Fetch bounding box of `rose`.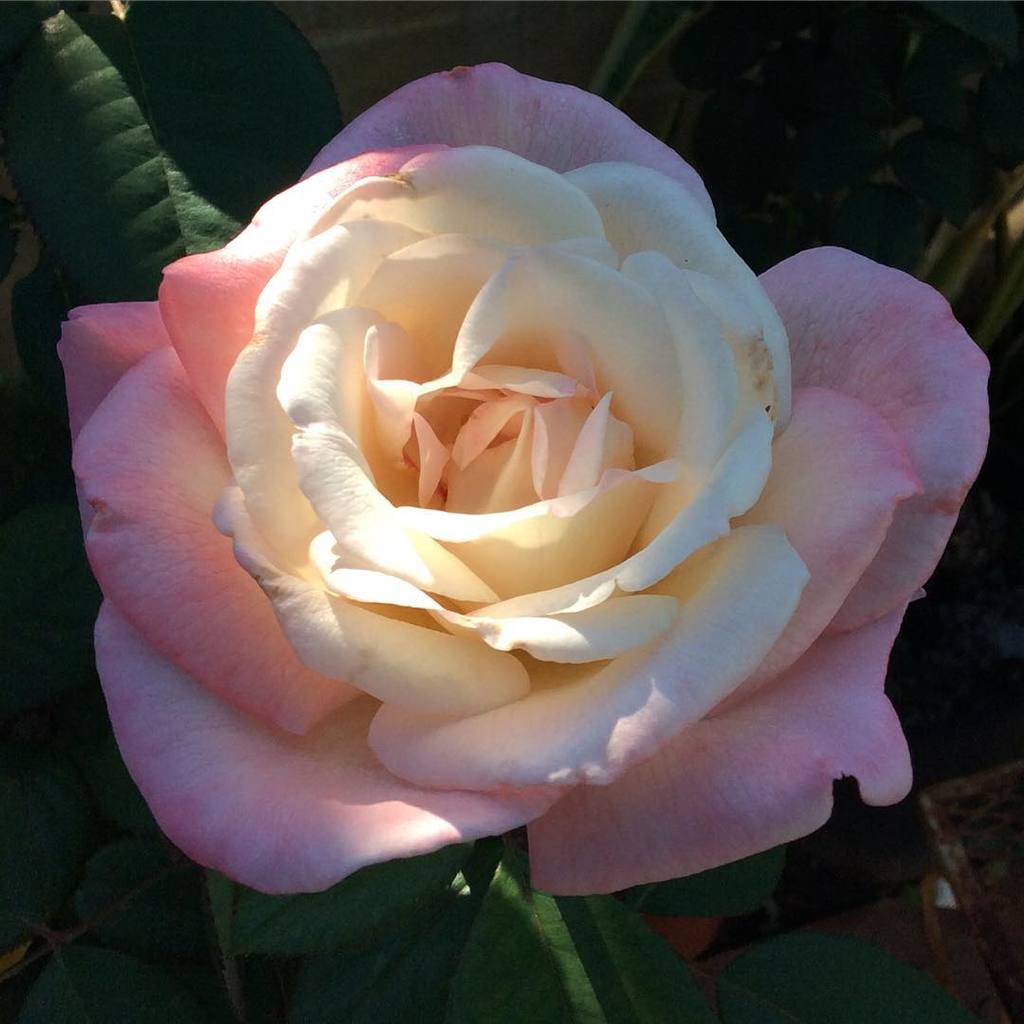
Bbox: box(53, 61, 993, 896).
